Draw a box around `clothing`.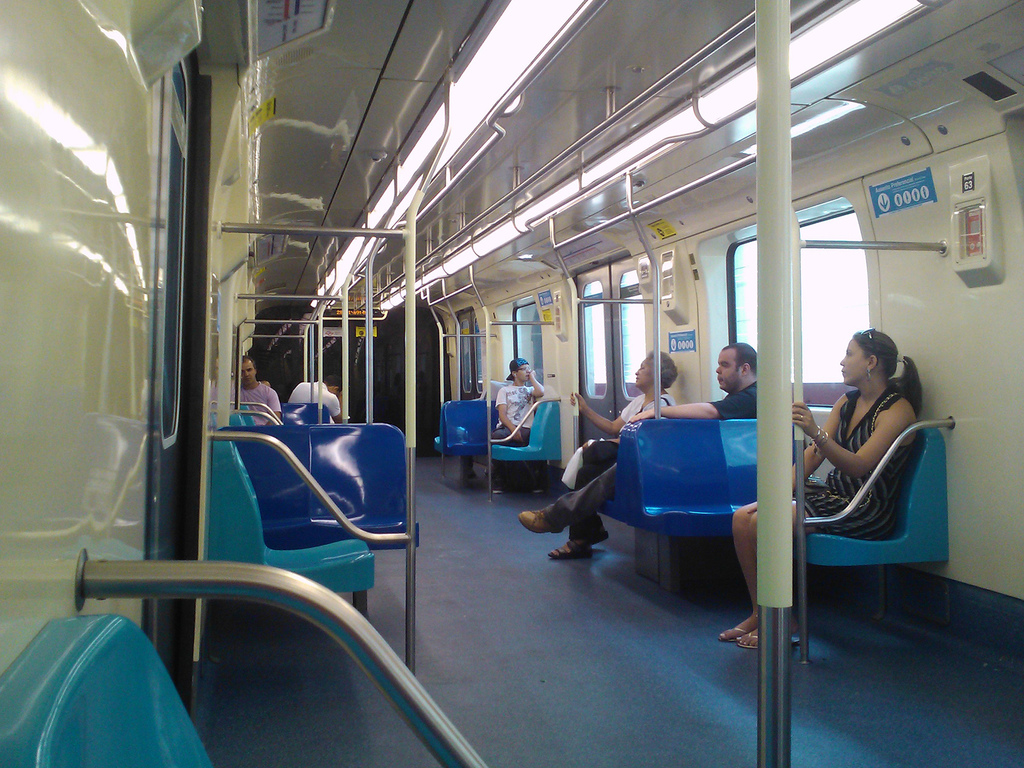
x1=790, y1=387, x2=918, y2=536.
